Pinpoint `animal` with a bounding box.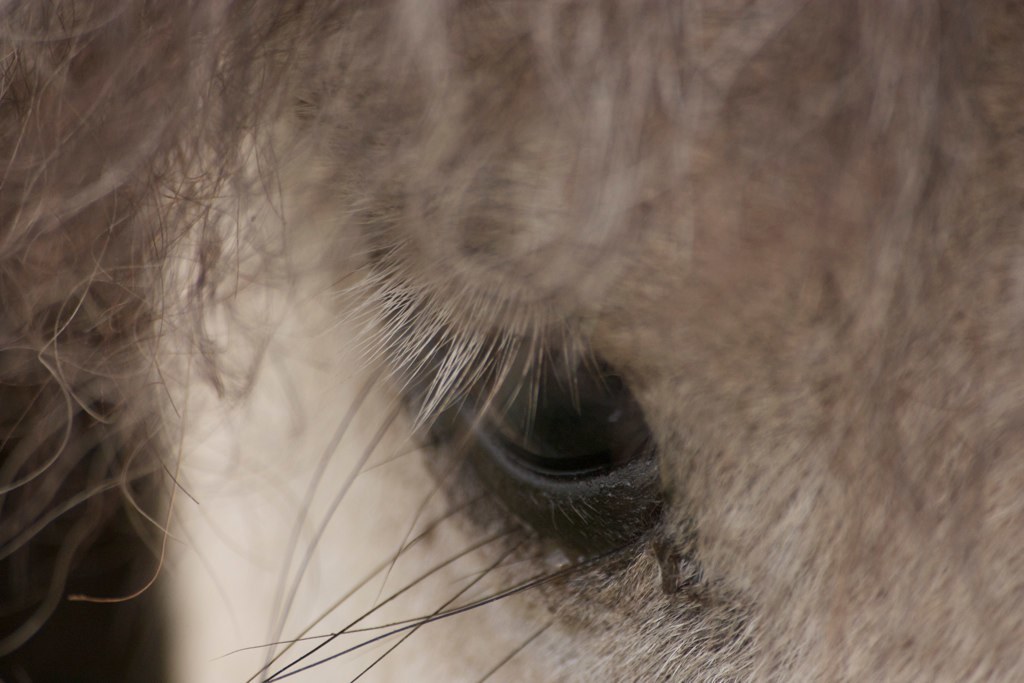
(left=7, top=2, right=1023, bottom=682).
